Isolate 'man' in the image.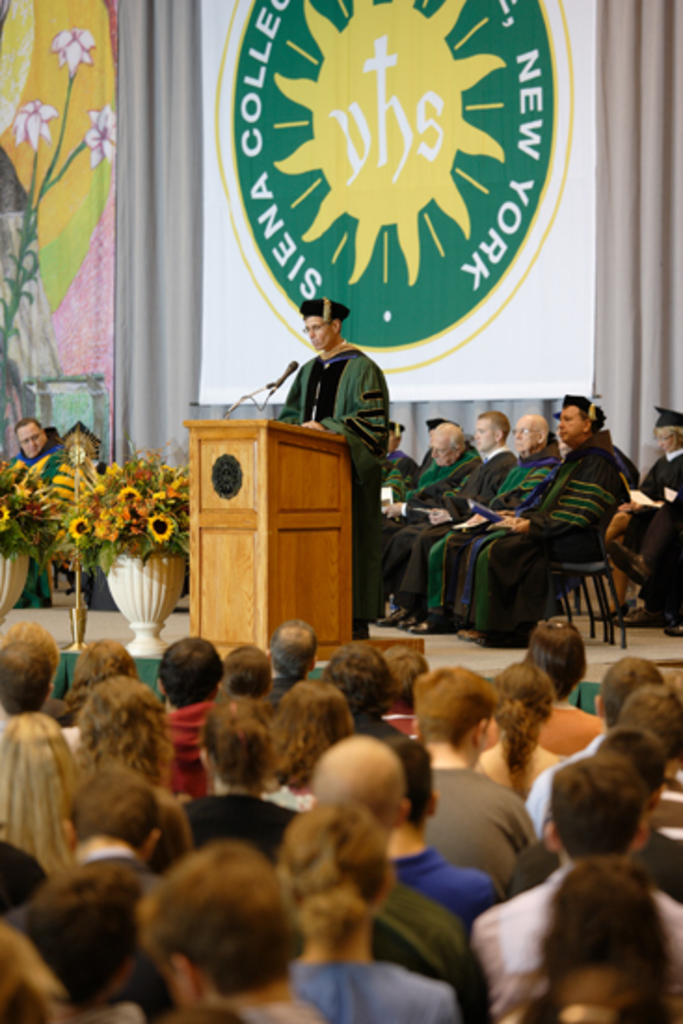
Isolated region: 15/864/158/1022.
